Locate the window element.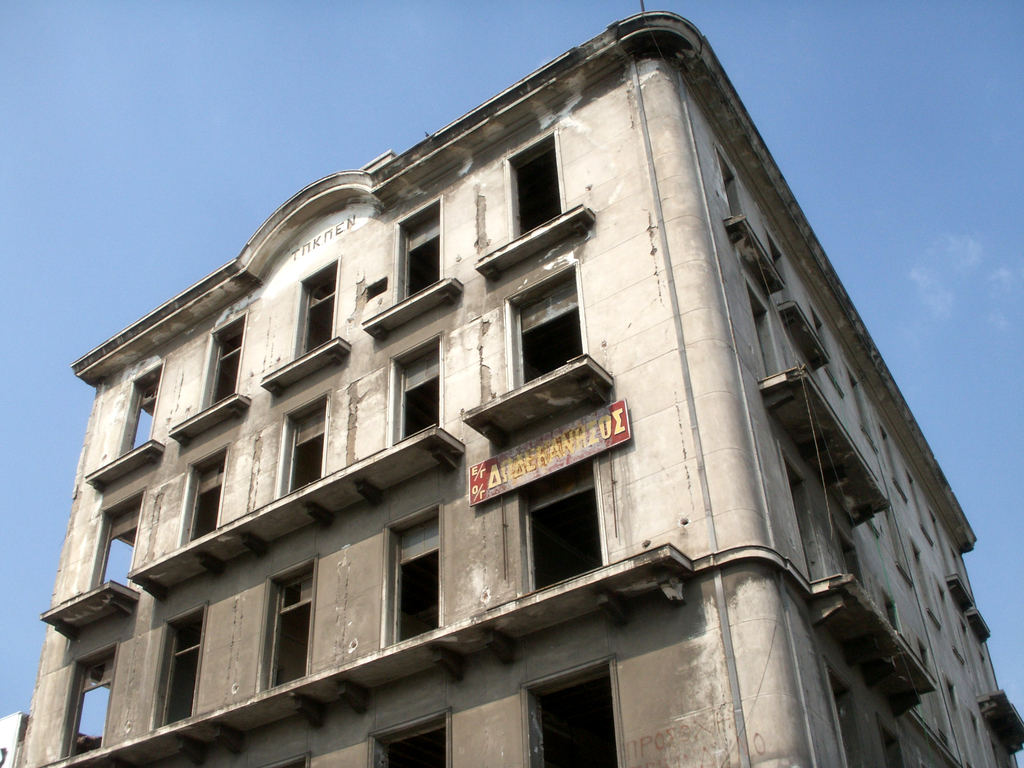
Element bbox: x1=382 y1=505 x2=453 y2=648.
